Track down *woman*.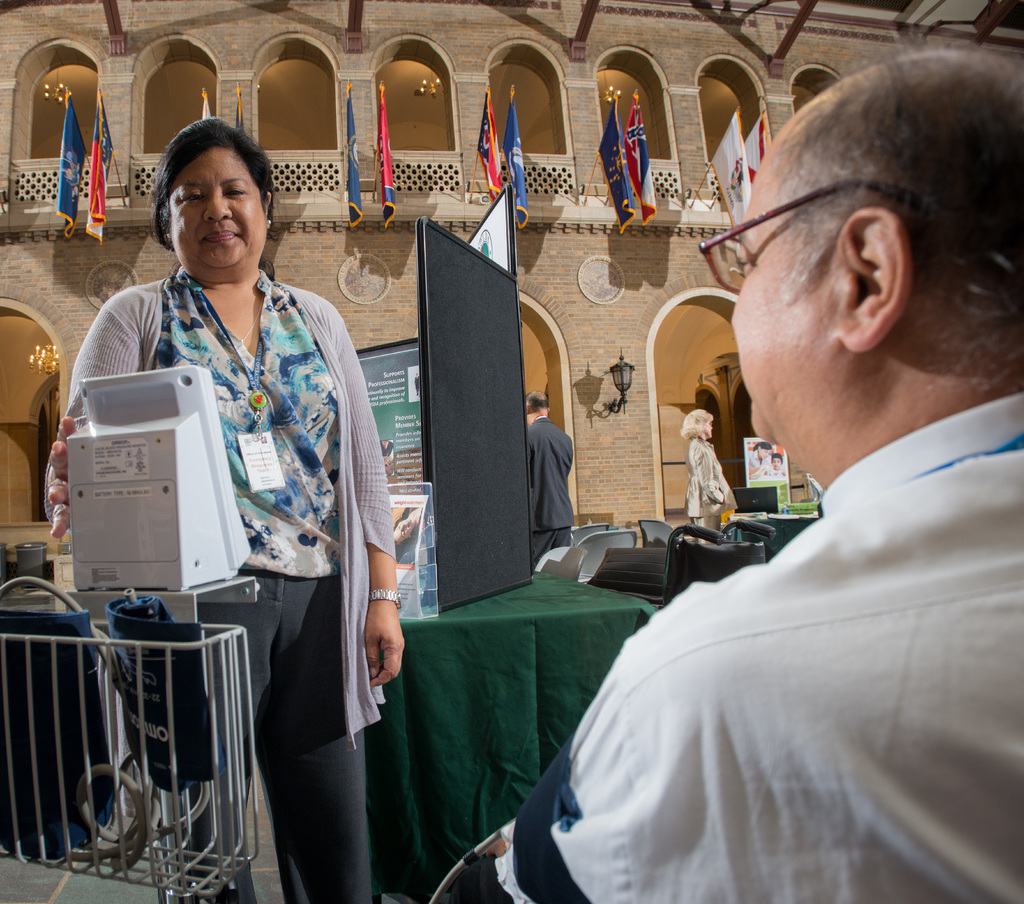
Tracked to <region>88, 113, 371, 833</region>.
